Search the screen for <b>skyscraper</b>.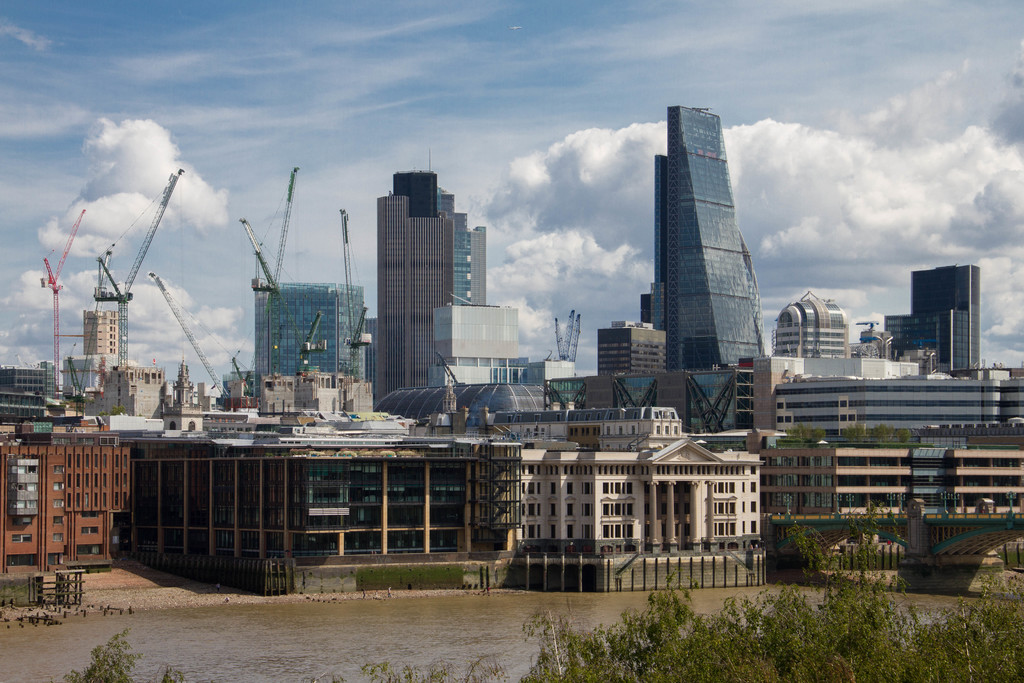
Found at pyautogui.locateOnScreen(99, 169, 184, 317).
